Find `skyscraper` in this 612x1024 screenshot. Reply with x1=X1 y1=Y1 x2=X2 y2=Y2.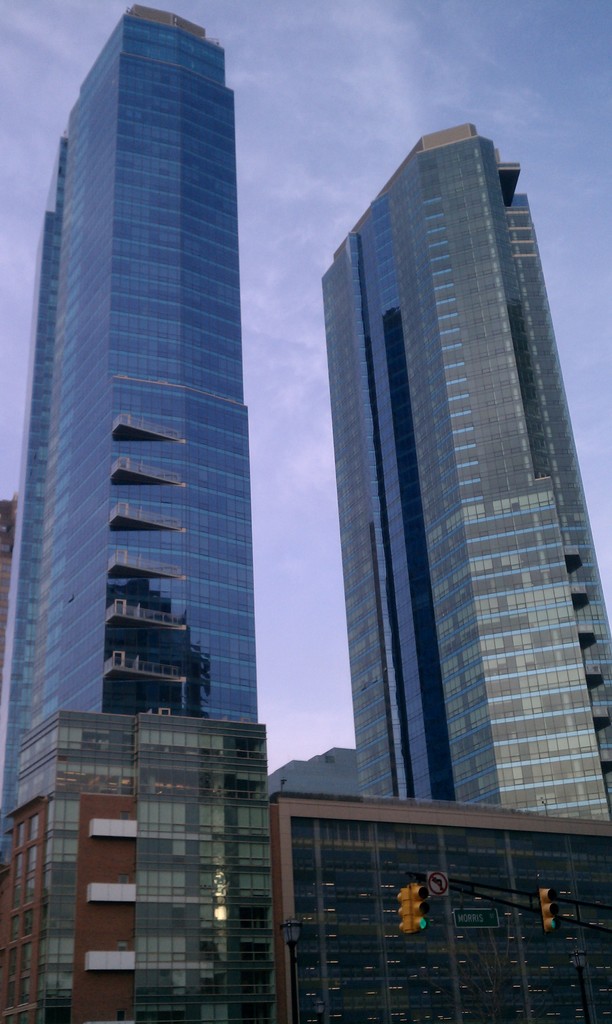
x1=1 y1=3 x2=280 y2=1023.
